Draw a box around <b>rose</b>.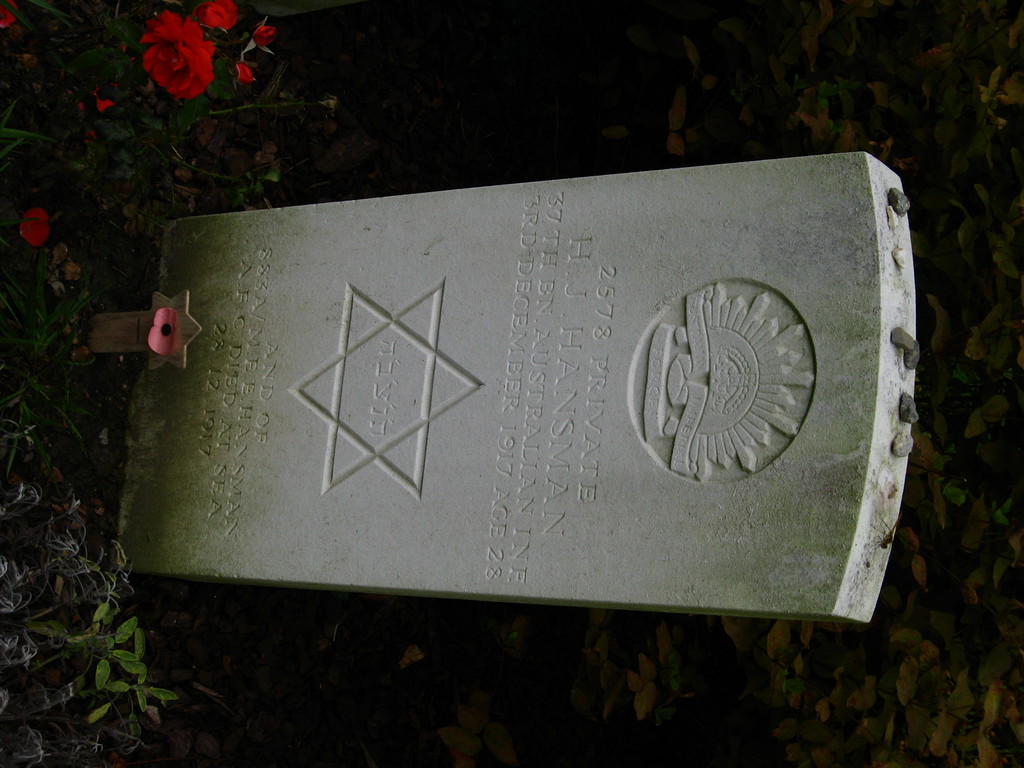
l=252, t=22, r=278, b=47.
